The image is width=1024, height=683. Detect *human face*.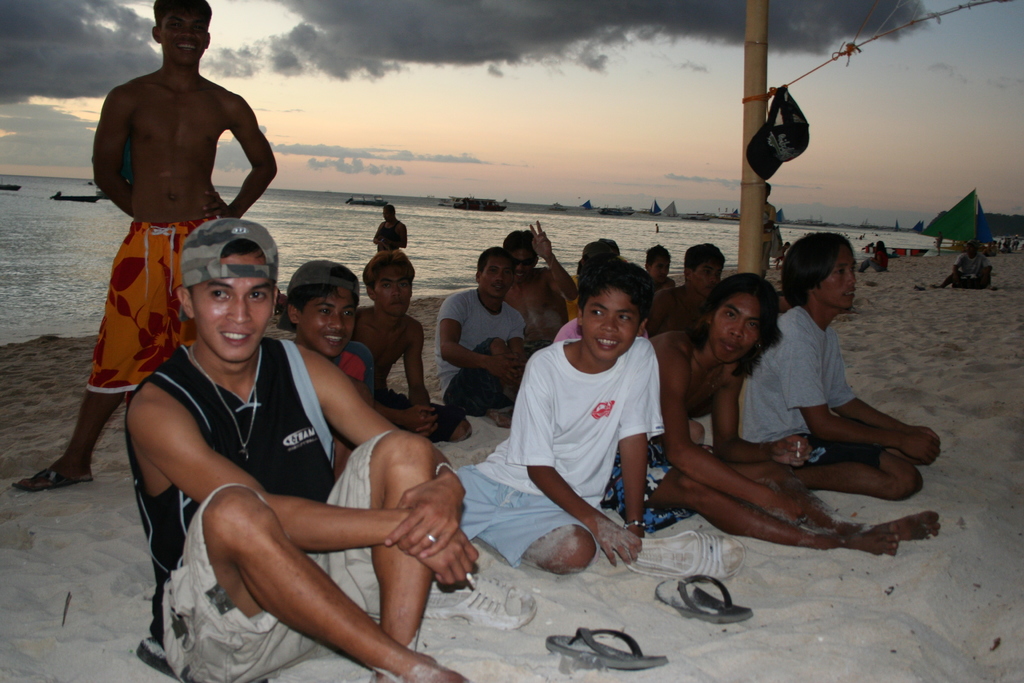
Detection: (376,267,409,313).
